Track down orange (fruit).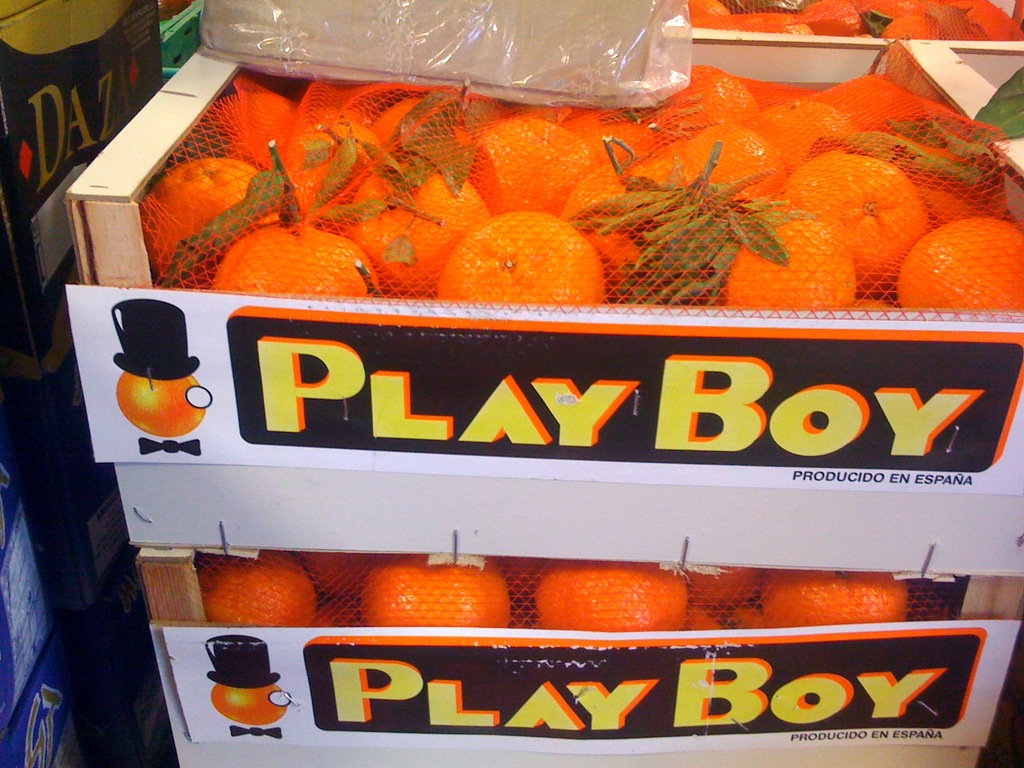
Tracked to {"left": 305, "top": 554, "right": 369, "bottom": 597}.
